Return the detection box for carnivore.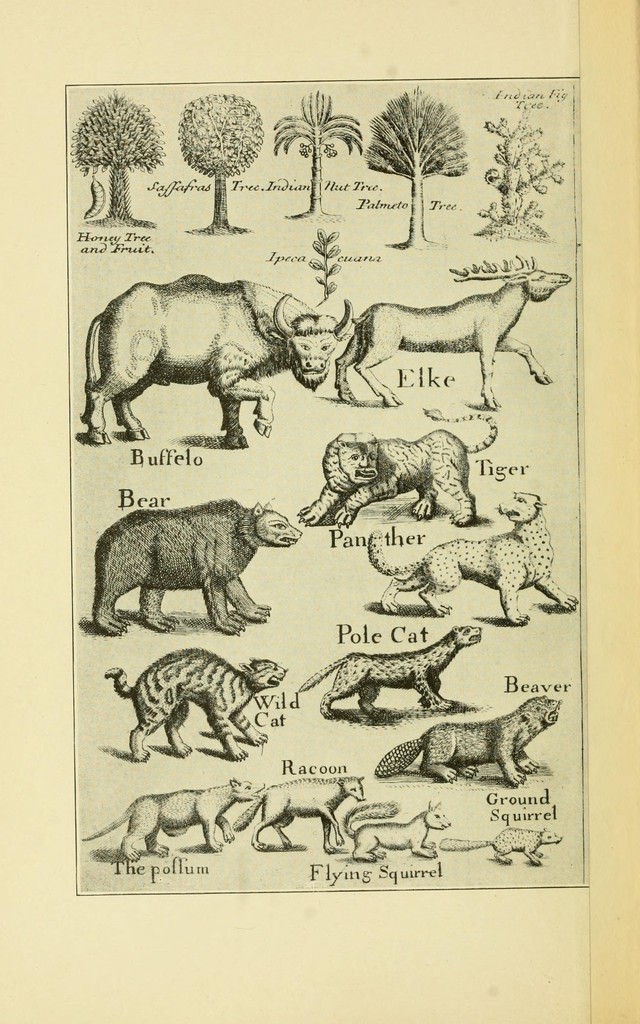
[x1=299, y1=404, x2=497, y2=528].
